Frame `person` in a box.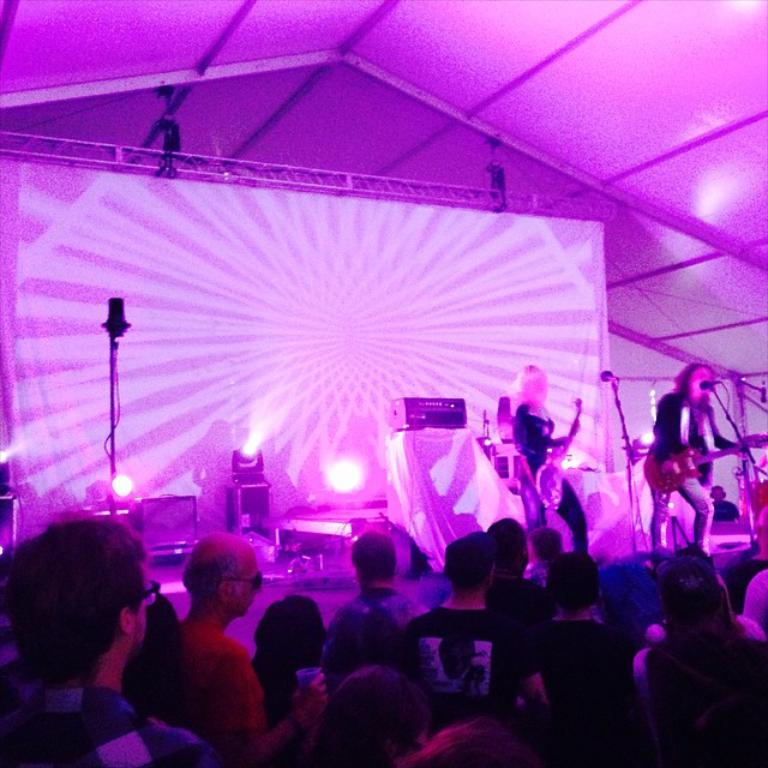
(left=521, top=366, right=594, bottom=574).
